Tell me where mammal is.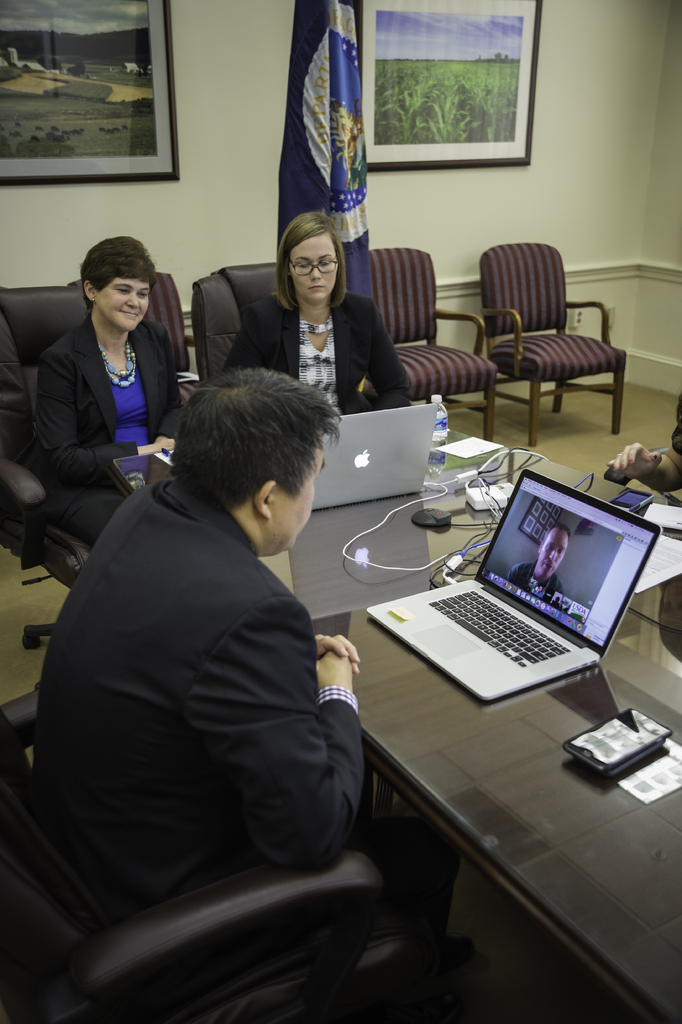
mammal is at region(225, 213, 412, 413).
